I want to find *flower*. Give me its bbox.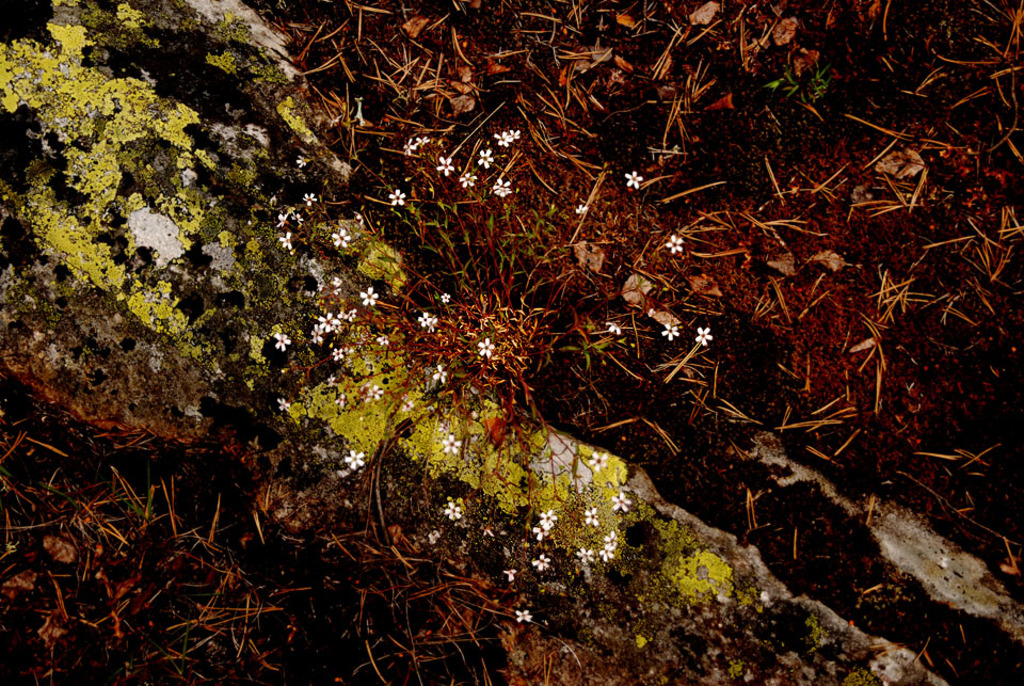
bbox=[695, 329, 711, 348].
